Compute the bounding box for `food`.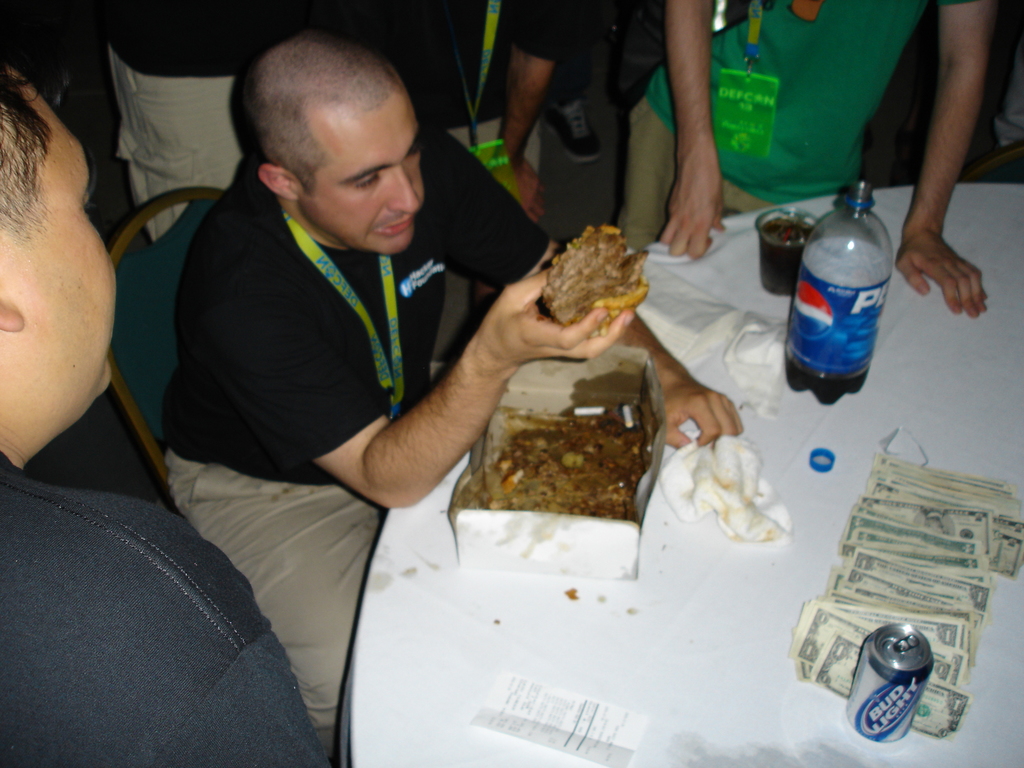
BBox(499, 398, 651, 521).
